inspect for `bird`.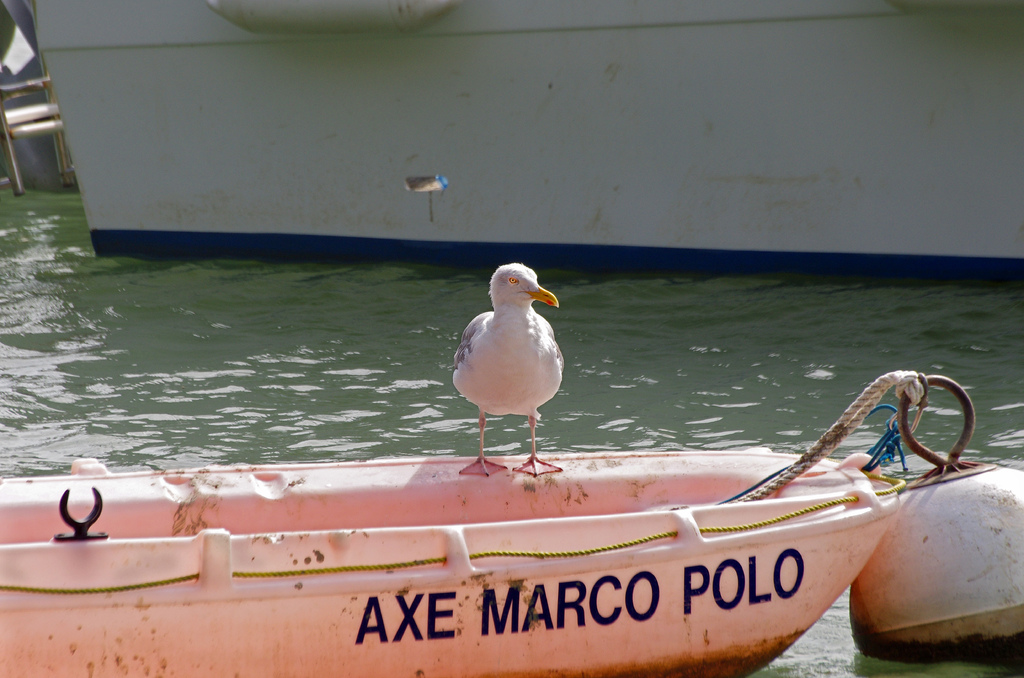
Inspection: detection(447, 273, 570, 465).
